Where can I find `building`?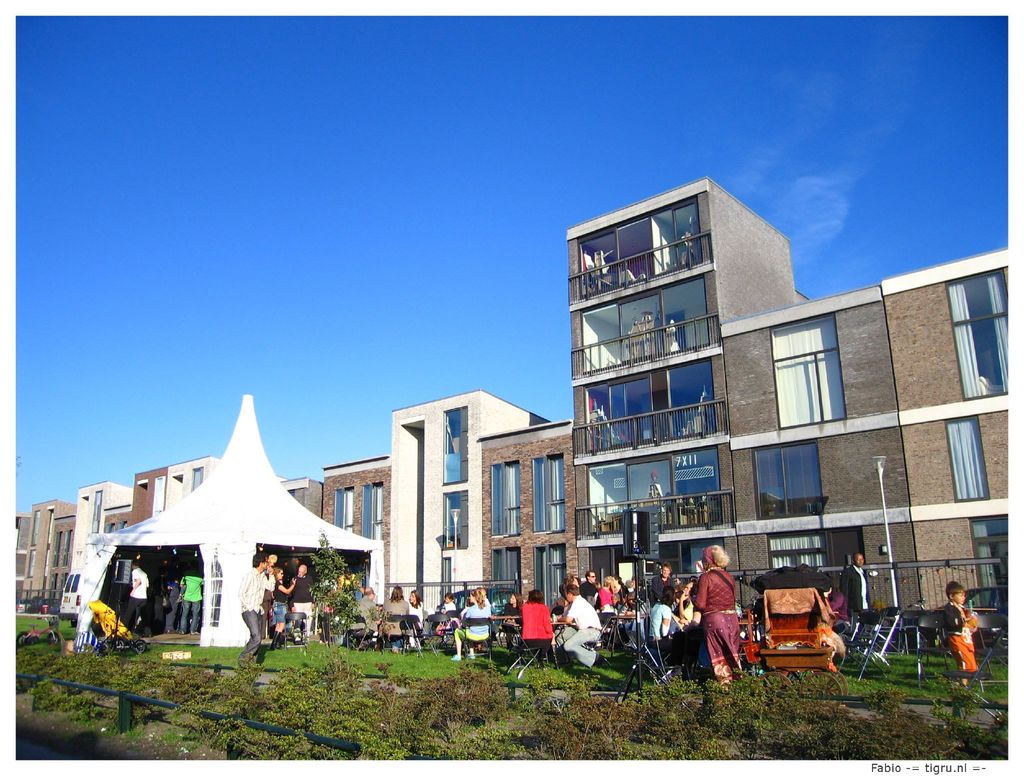
You can find it at box(127, 456, 218, 524).
